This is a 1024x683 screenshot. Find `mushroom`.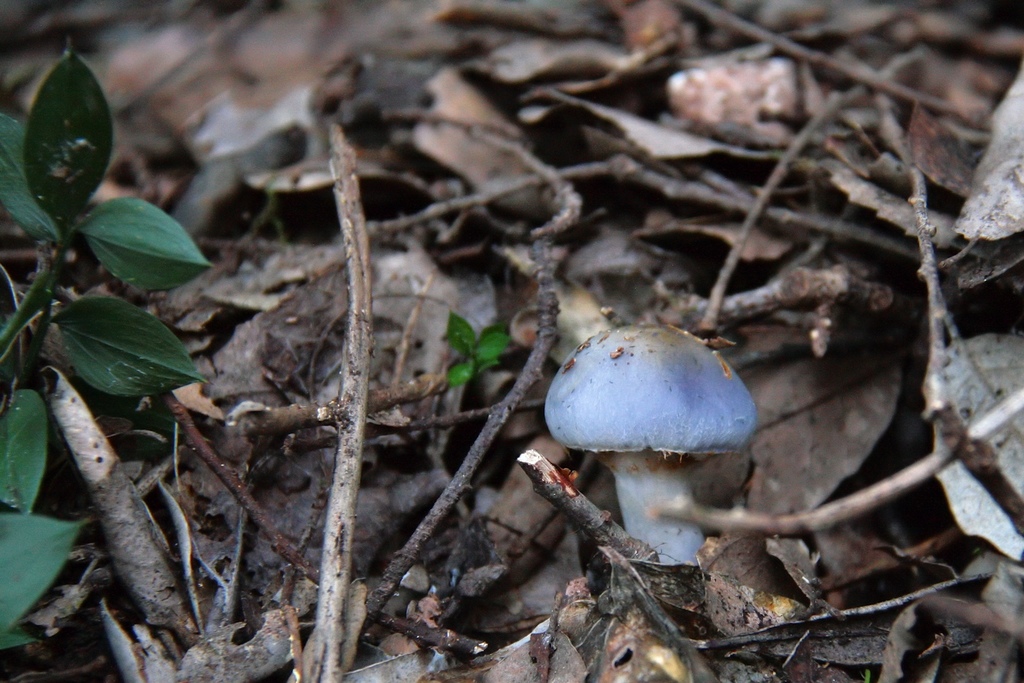
Bounding box: region(540, 320, 761, 564).
